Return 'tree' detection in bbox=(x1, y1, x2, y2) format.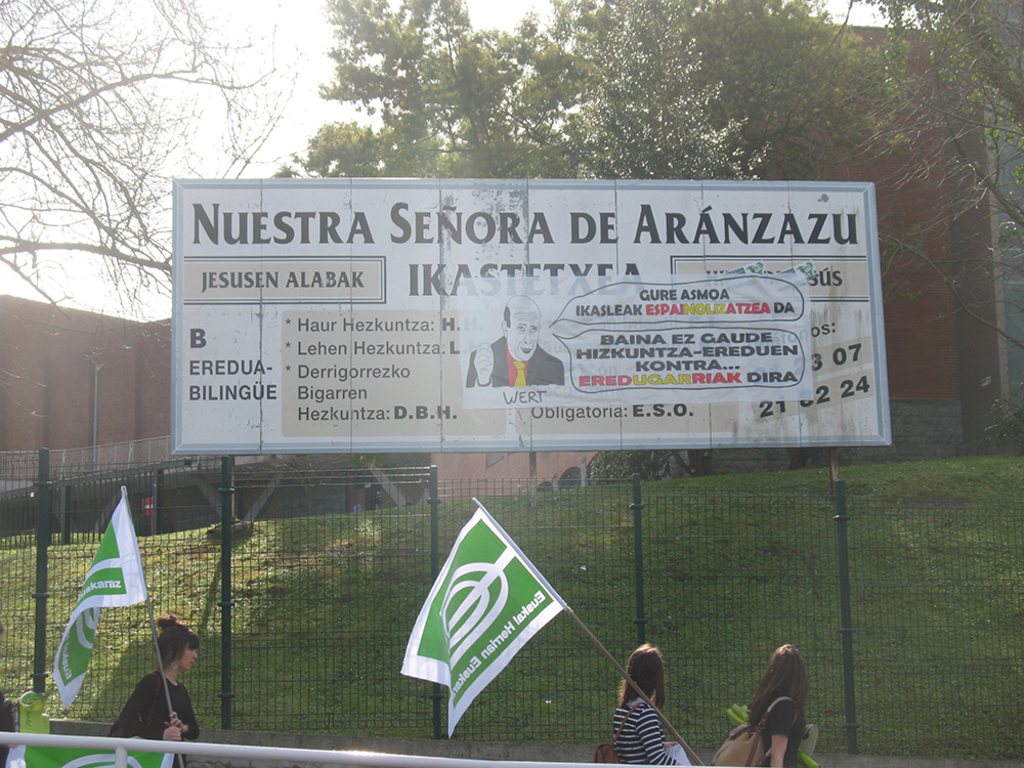
bbox=(0, 0, 297, 434).
